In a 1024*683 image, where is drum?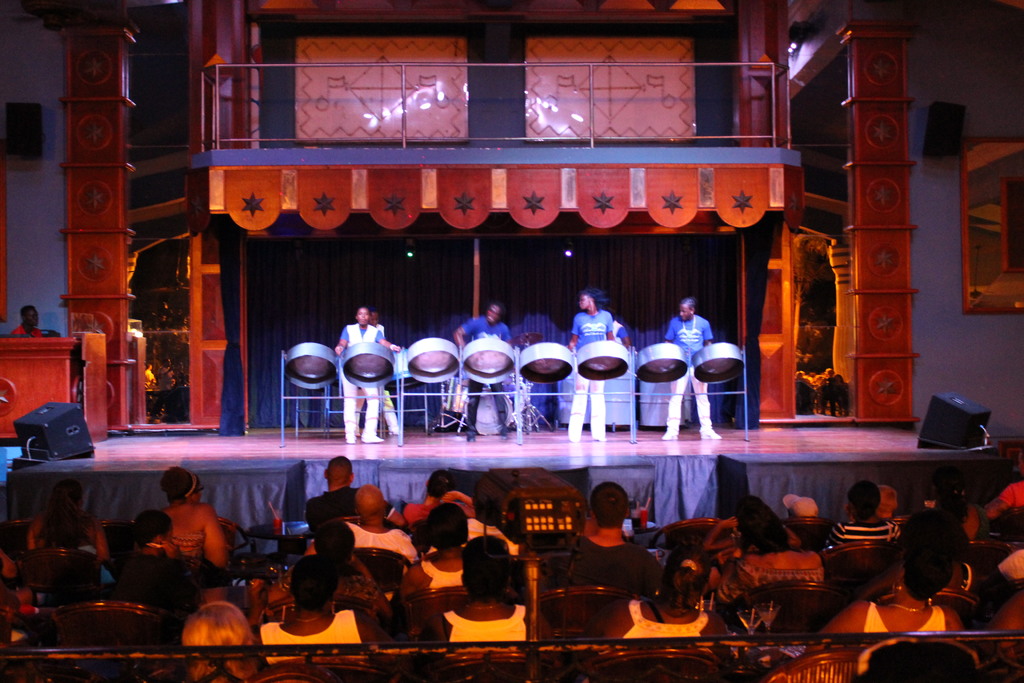
{"x1": 385, "y1": 349, "x2": 427, "y2": 396}.
